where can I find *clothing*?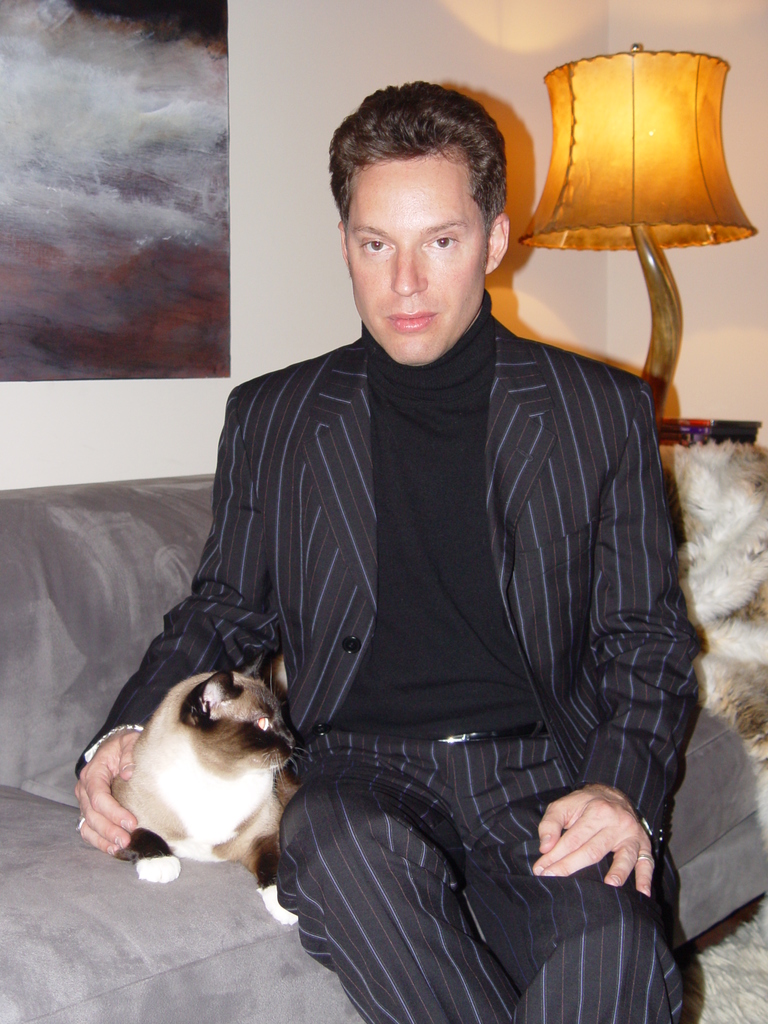
You can find it at 123,207,705,984.
